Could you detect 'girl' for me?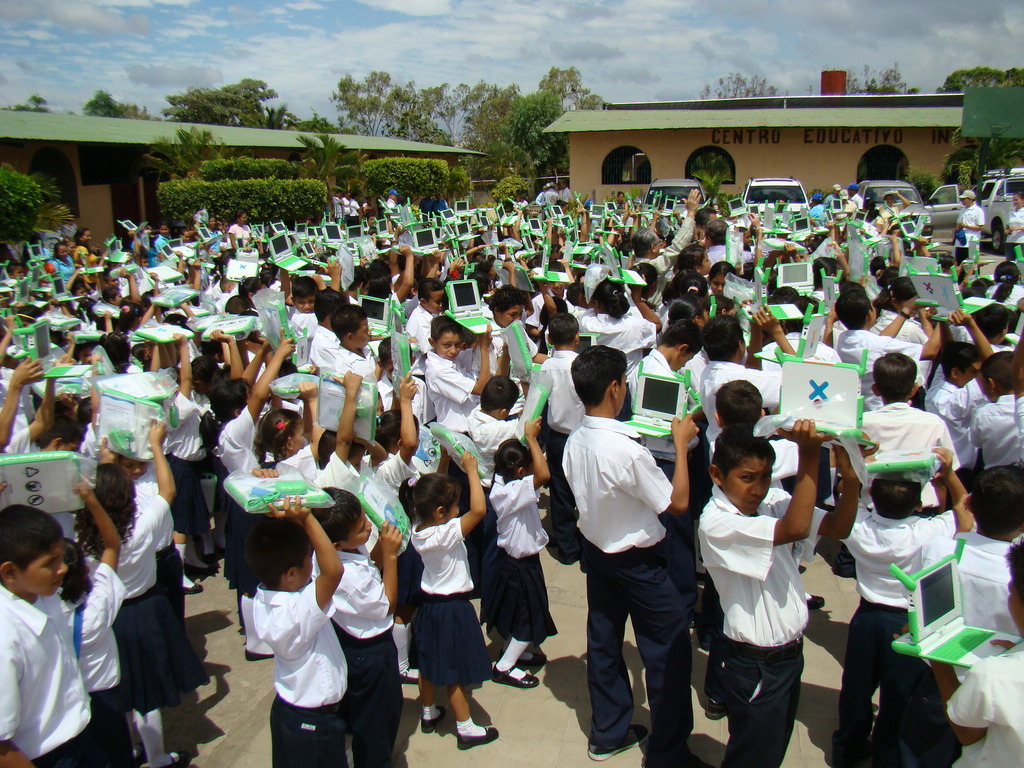
Detection result: l=63, t=476, r=132, b=767.
